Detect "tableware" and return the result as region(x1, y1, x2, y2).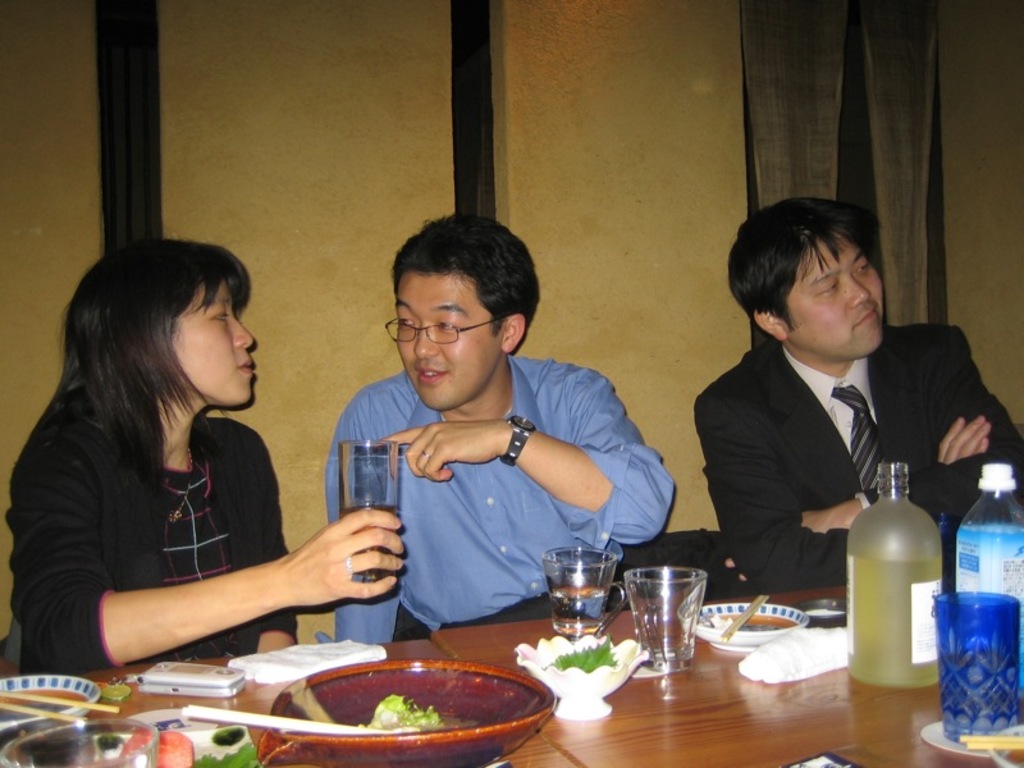
region(251, 662, 561, 767).
